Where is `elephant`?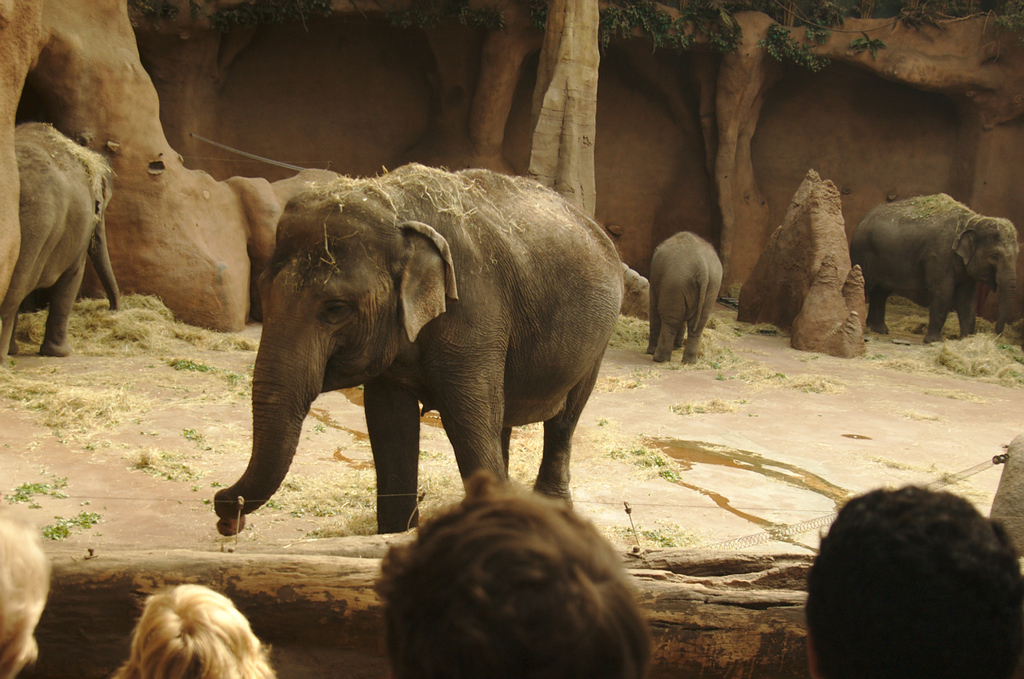
rect(215, 163, 618, 533).
